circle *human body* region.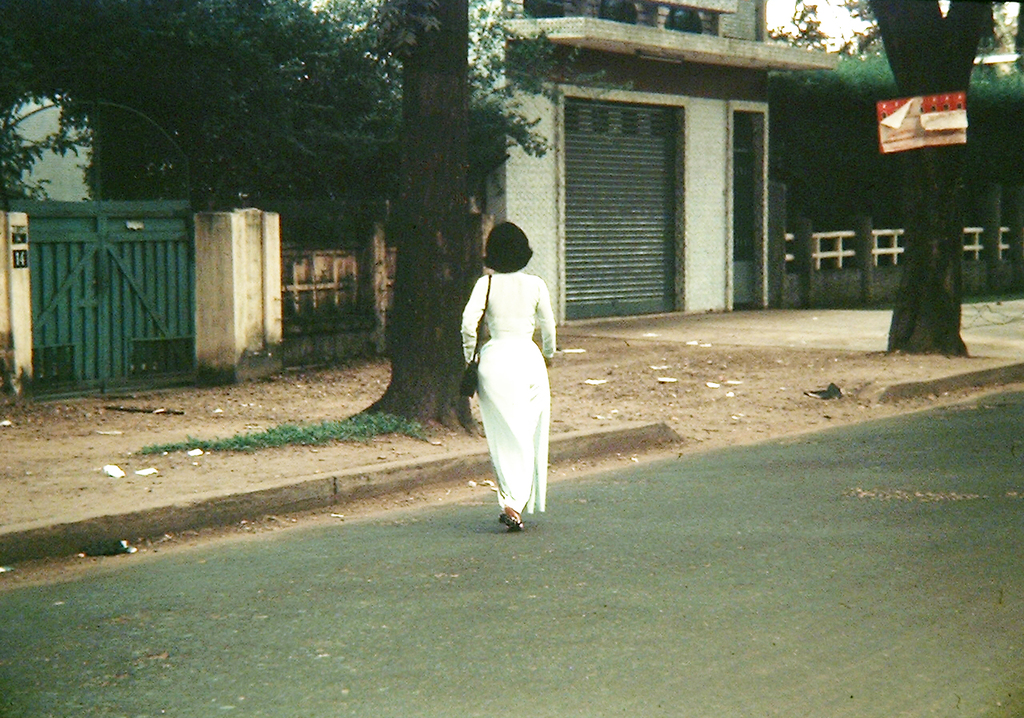
Region: [470,227,566,540].
